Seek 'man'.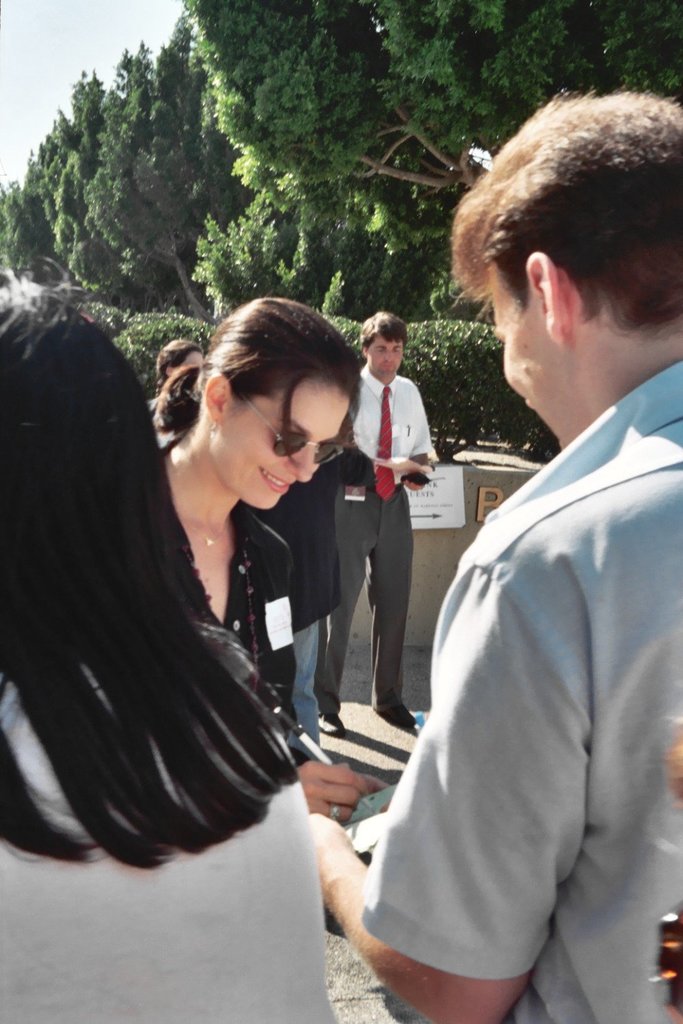
306 87 682 1023.
